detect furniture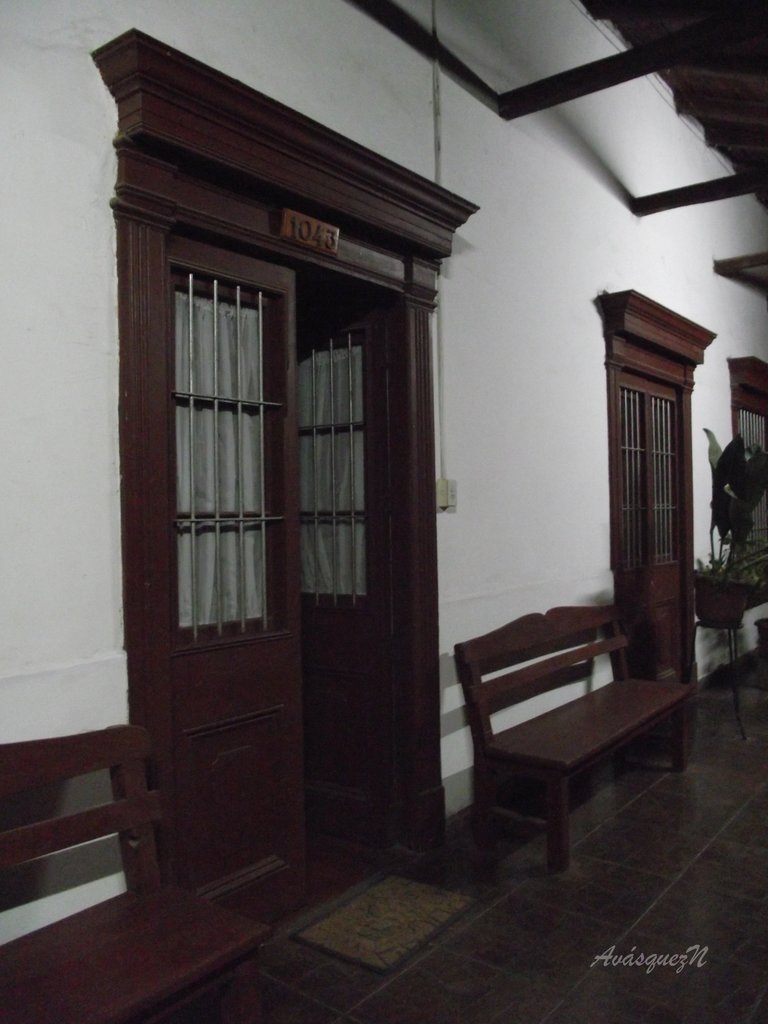
select_region(0, 721, 273, 1023)
